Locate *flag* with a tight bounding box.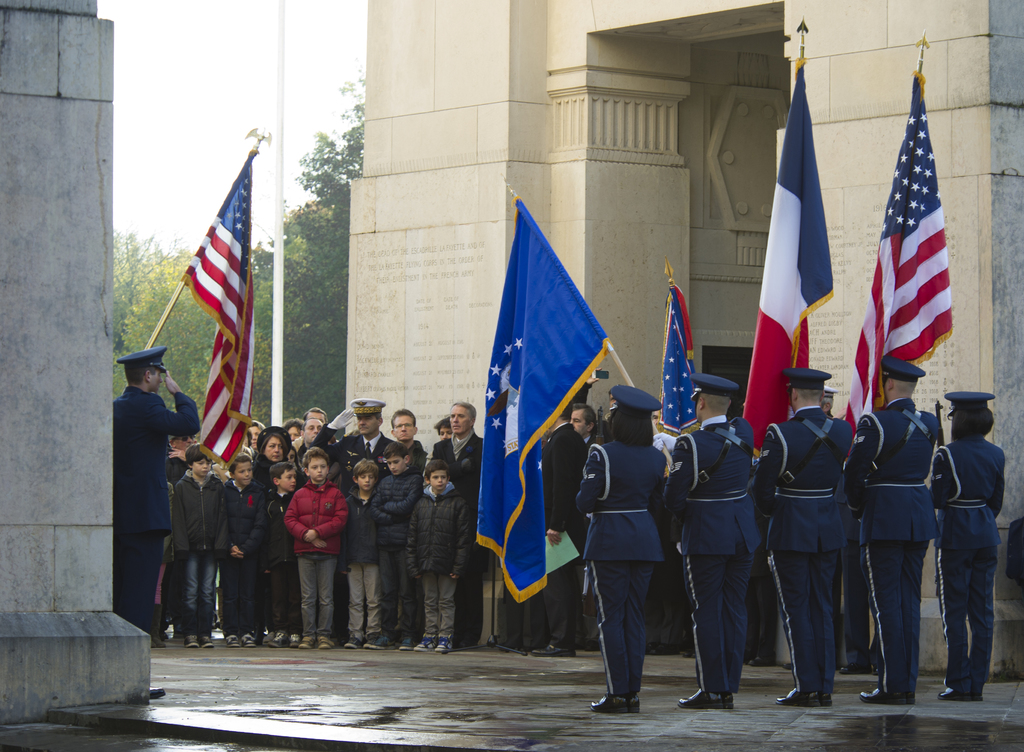
x1=659 y1=288 x2=707 y2=445.
